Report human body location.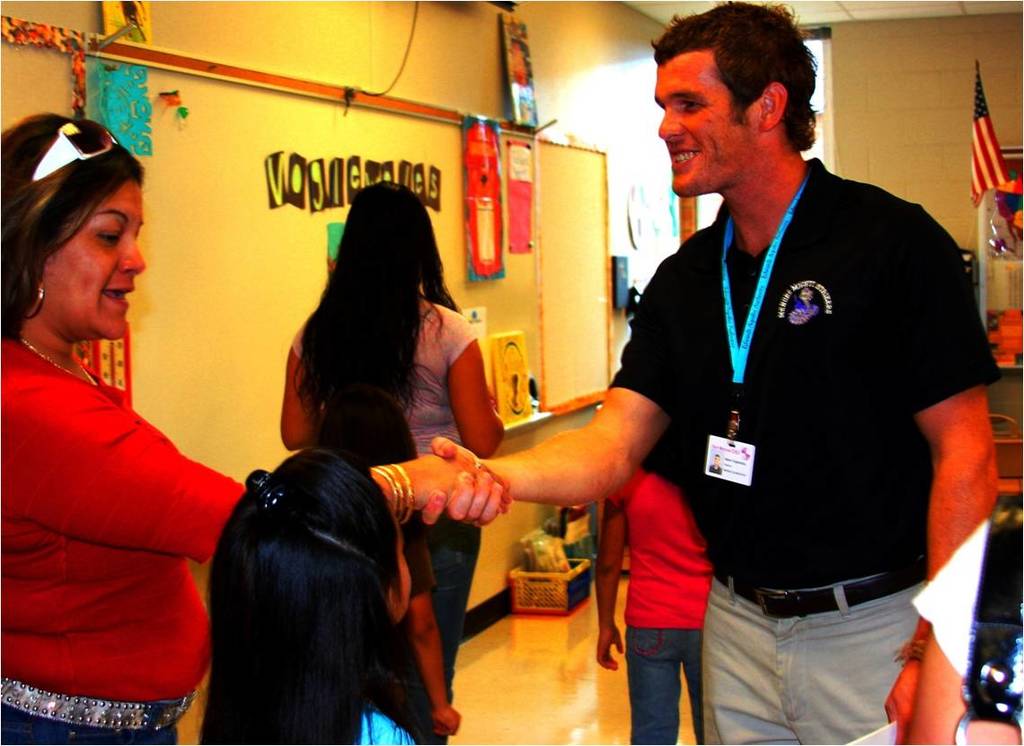
Report: l=206, t=637, r=432, b=745.
